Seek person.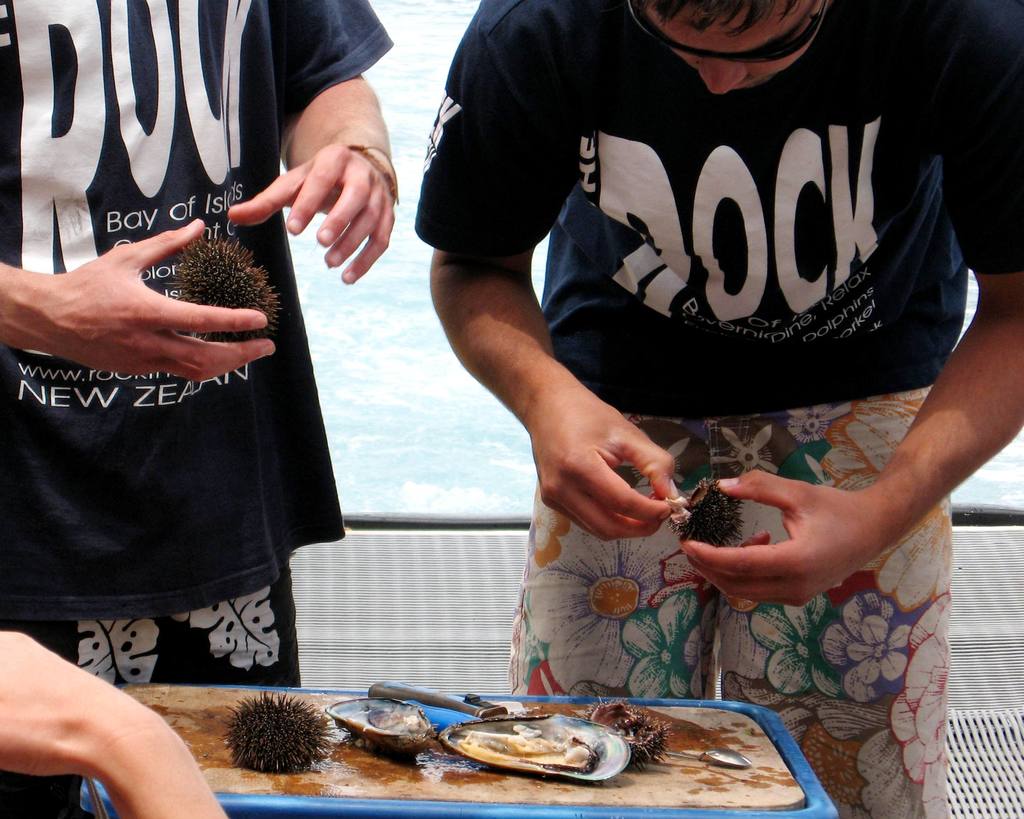
rect(0, 661, 244, 818).
